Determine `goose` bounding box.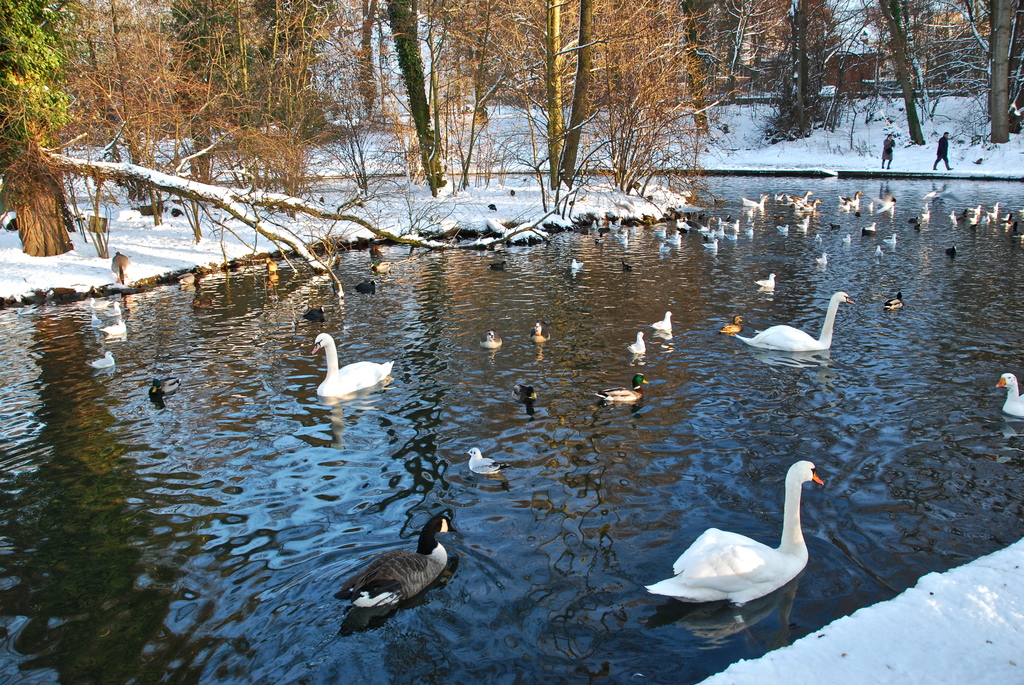
Determined: [x1=531, y1=324, x2=550, y2=343].
